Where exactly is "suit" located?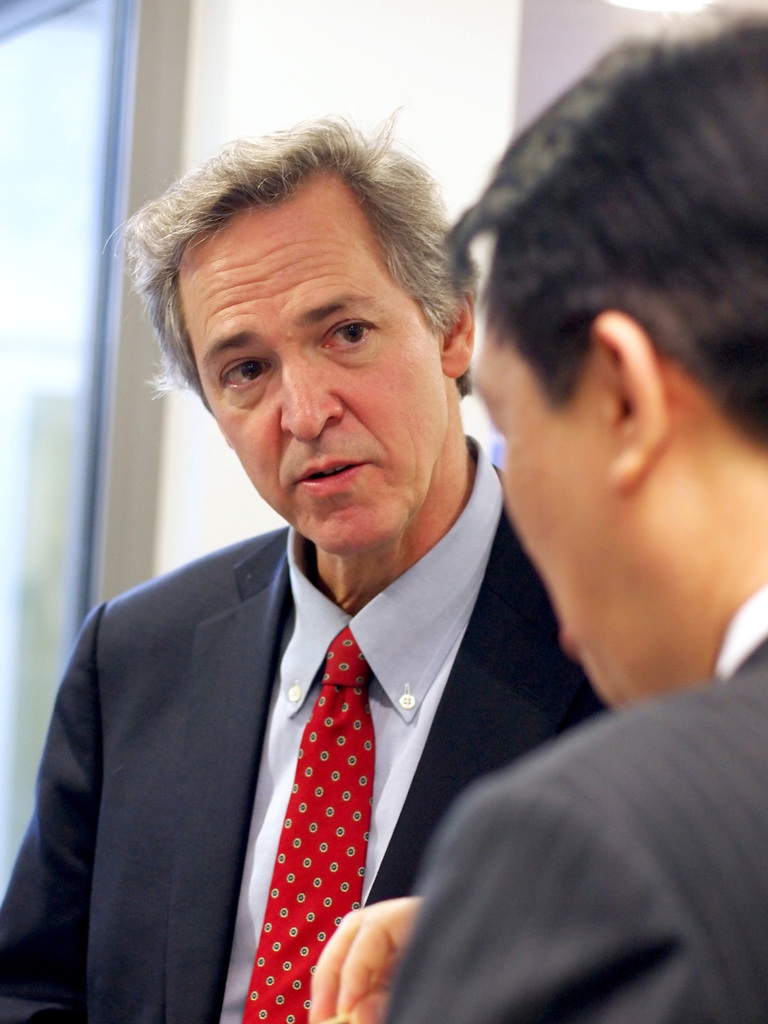
Its bounding box is left=374, top=588, right=767, bottom=1023.
